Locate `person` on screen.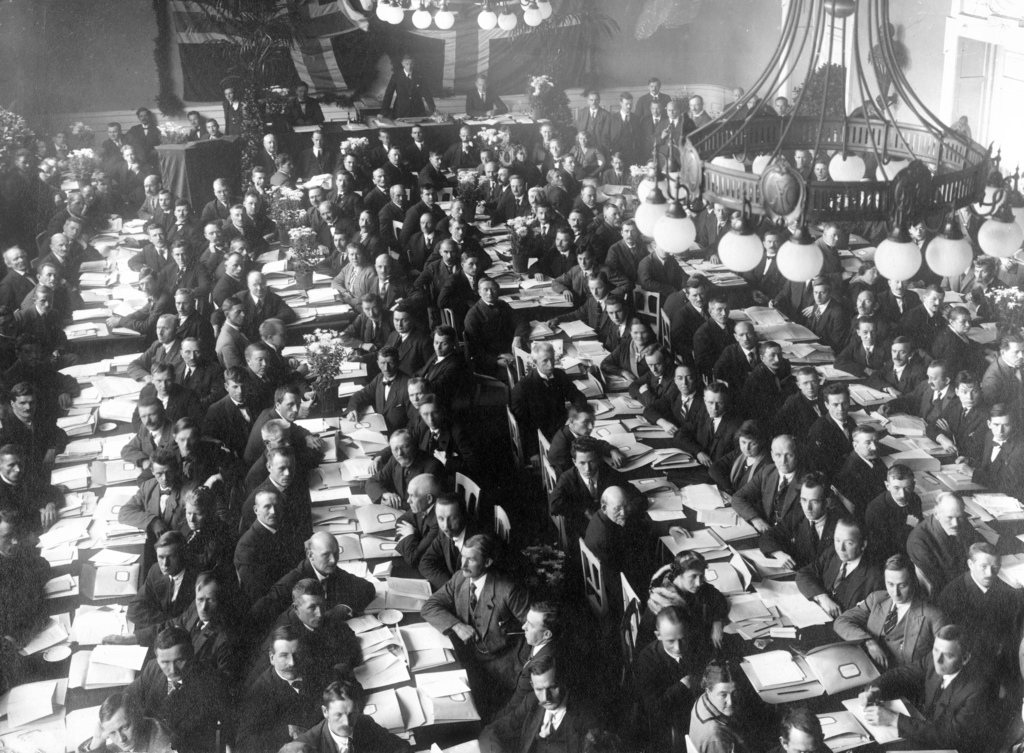
On screen at bbox=[169, 413, 234, 500].
